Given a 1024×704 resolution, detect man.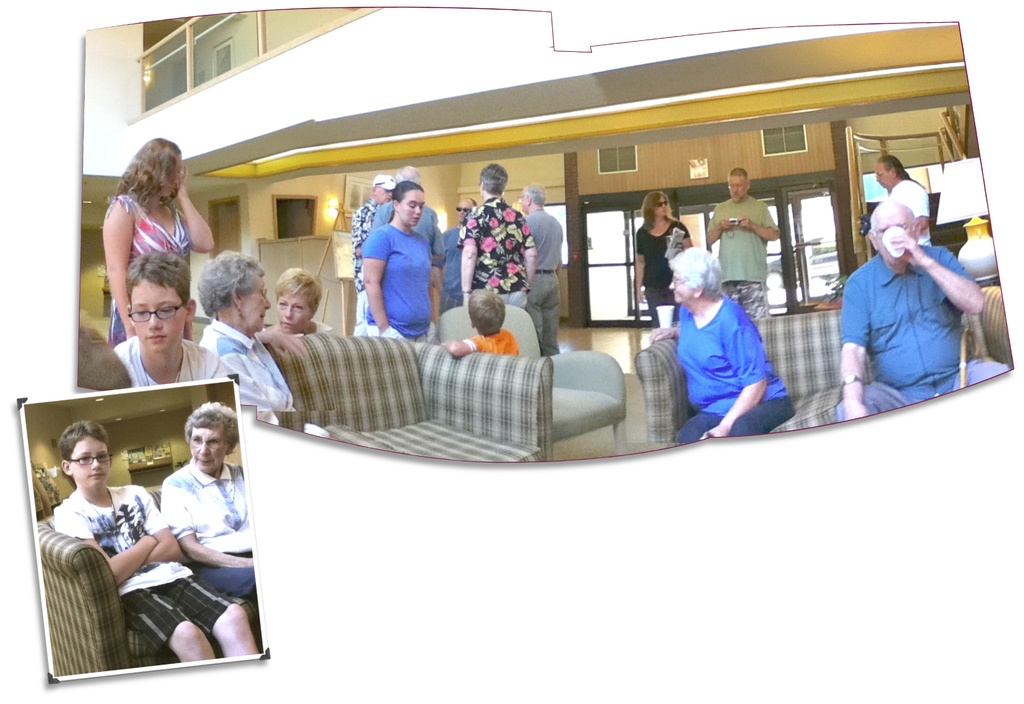
left=370, top=165, right=440, bottom=320.
